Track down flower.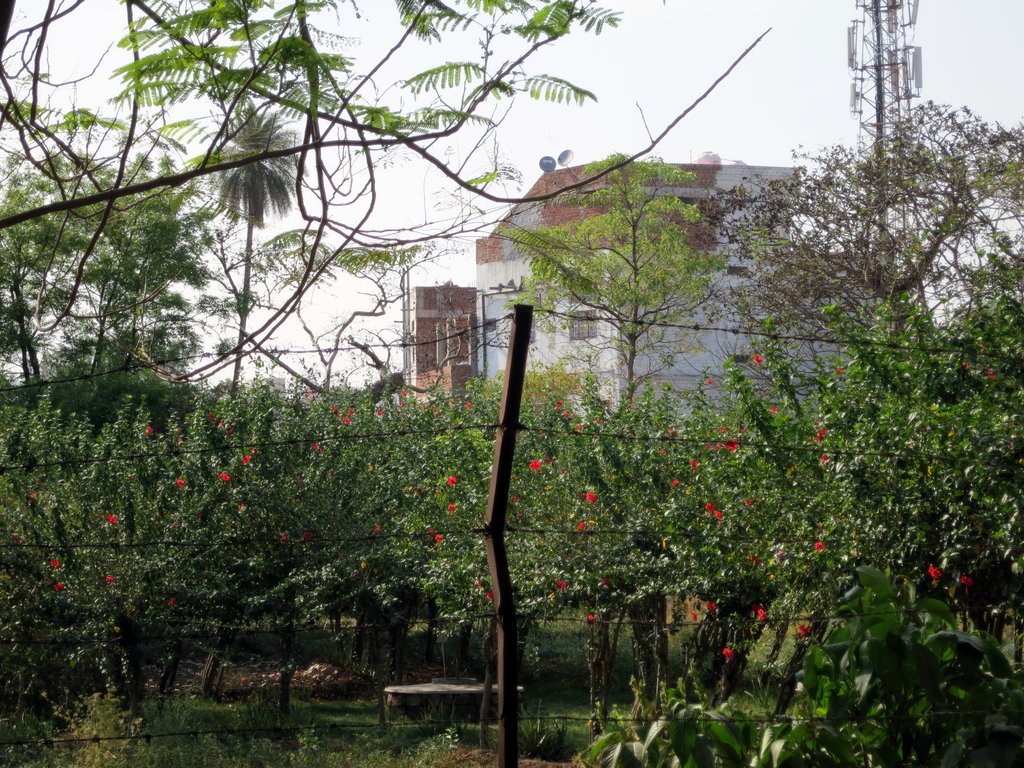
Tracked to 707, 375, 716, 387.
